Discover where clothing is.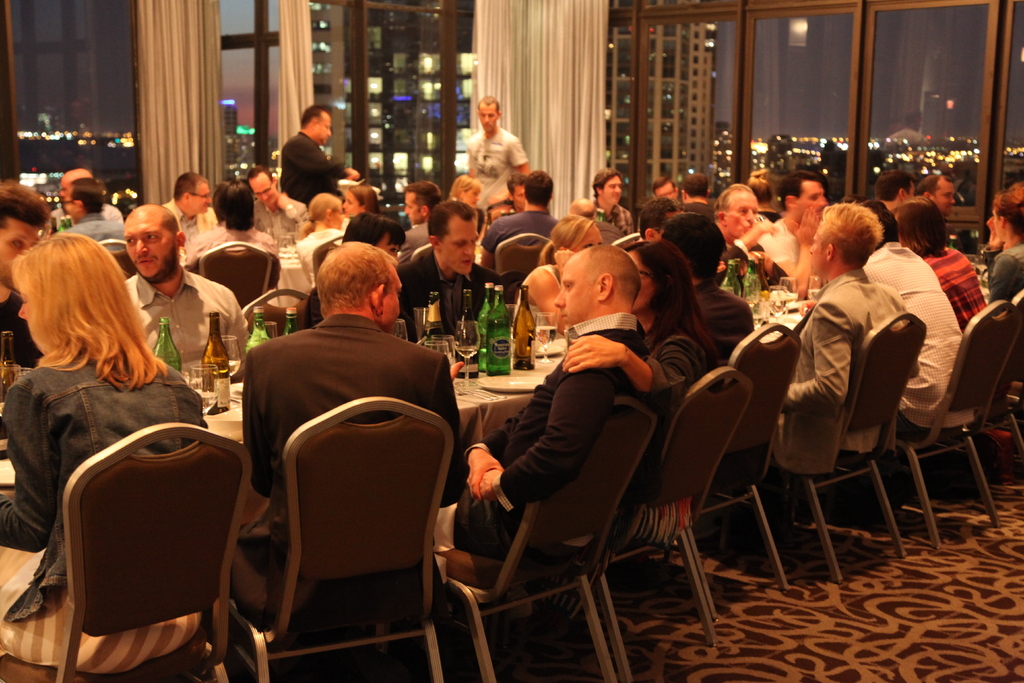
Discovered at rect(0, 349, 228, 653).
